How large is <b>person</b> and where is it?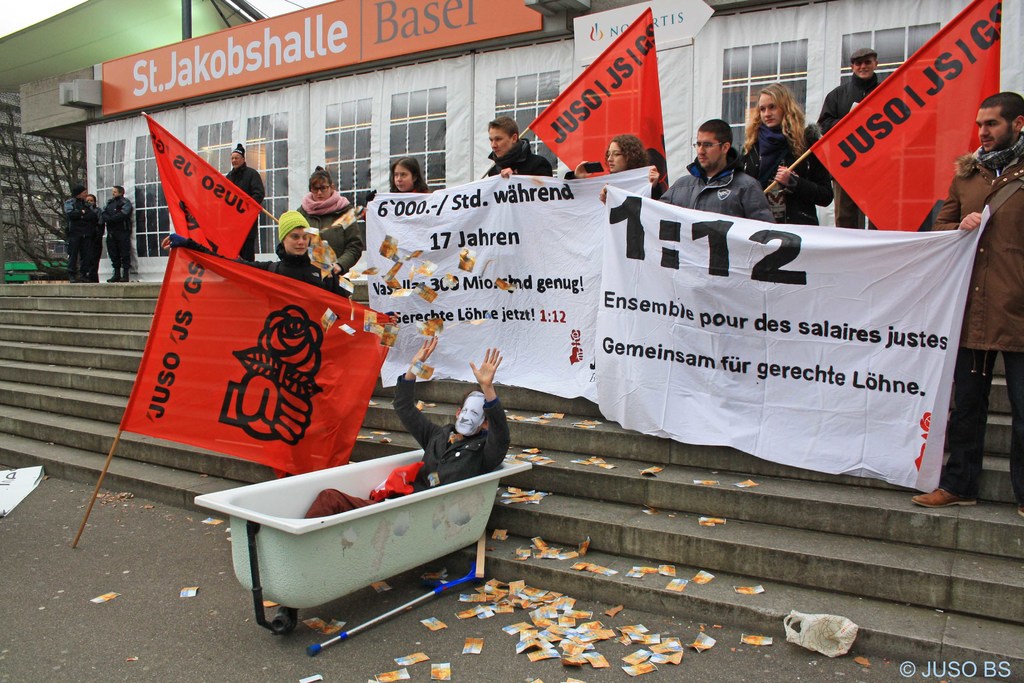
Bounding box: rect(908, 96, 1023, 507).
